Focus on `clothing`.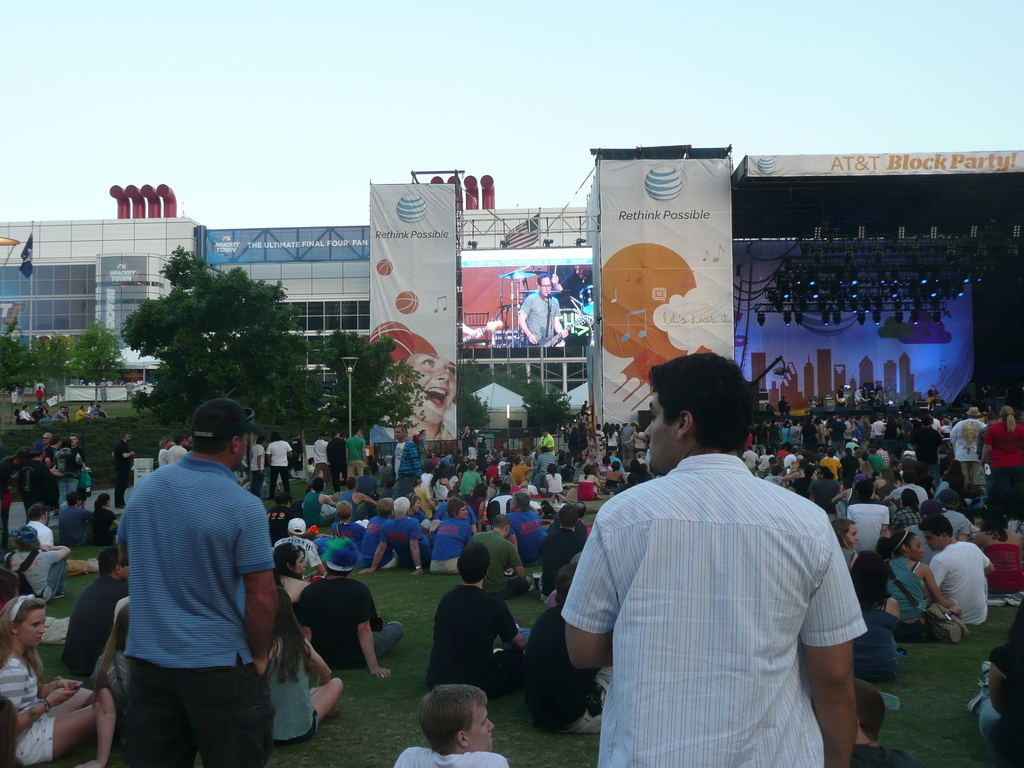
Focused at locate(0, 653, 54, 767).
